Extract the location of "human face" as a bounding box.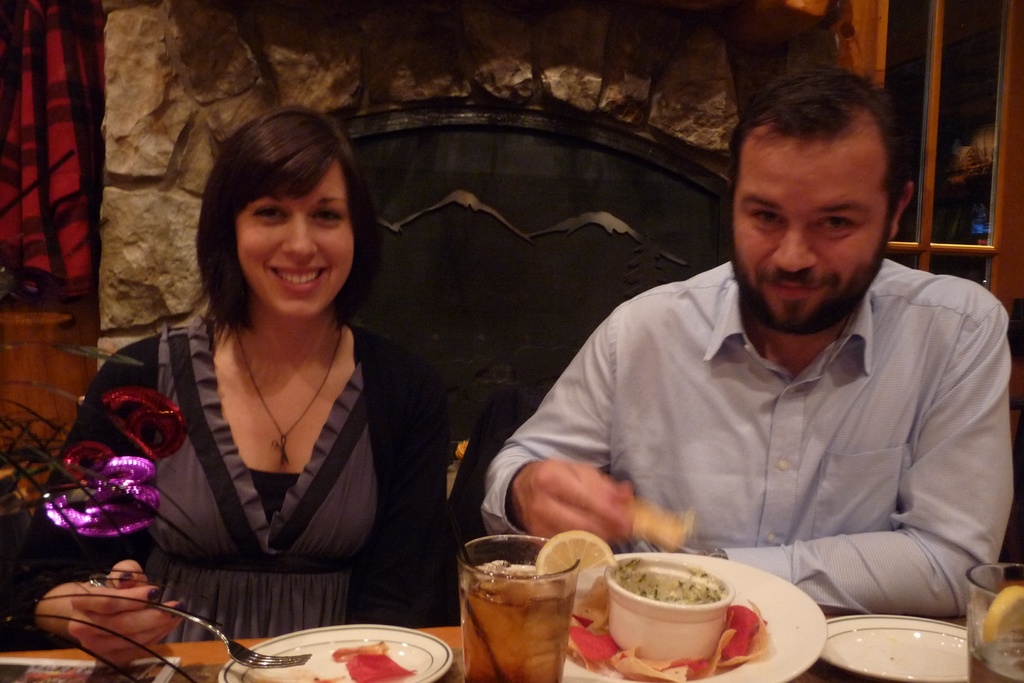
{"x1": 238, "y1": 164, "x2": 356, "y2": 319}.
